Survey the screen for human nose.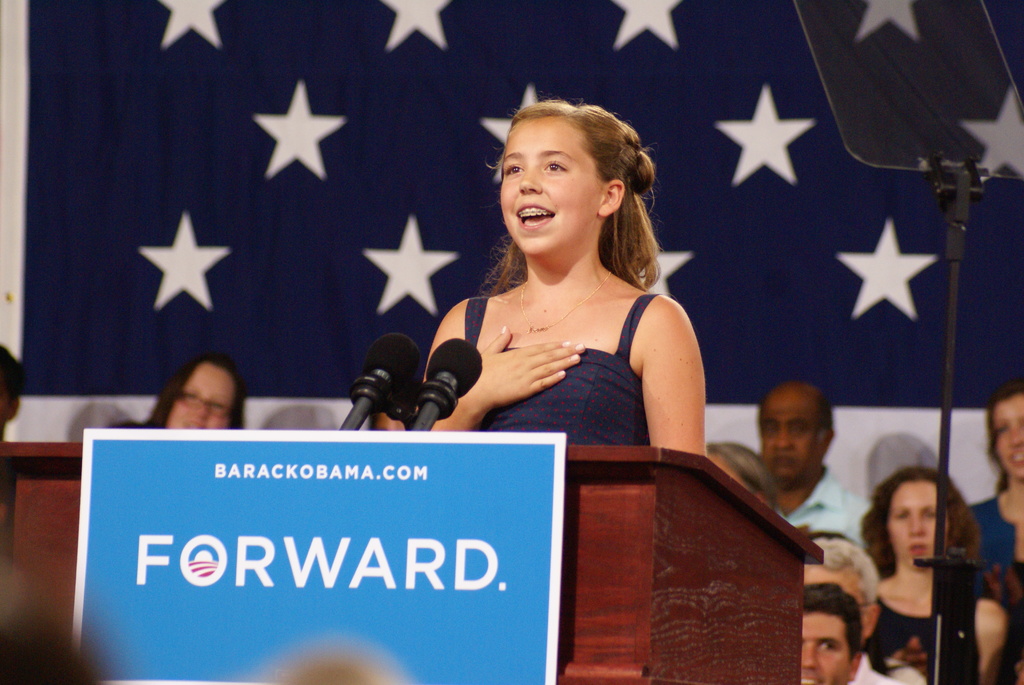
Survey found: [189, 395, 207, 421].
